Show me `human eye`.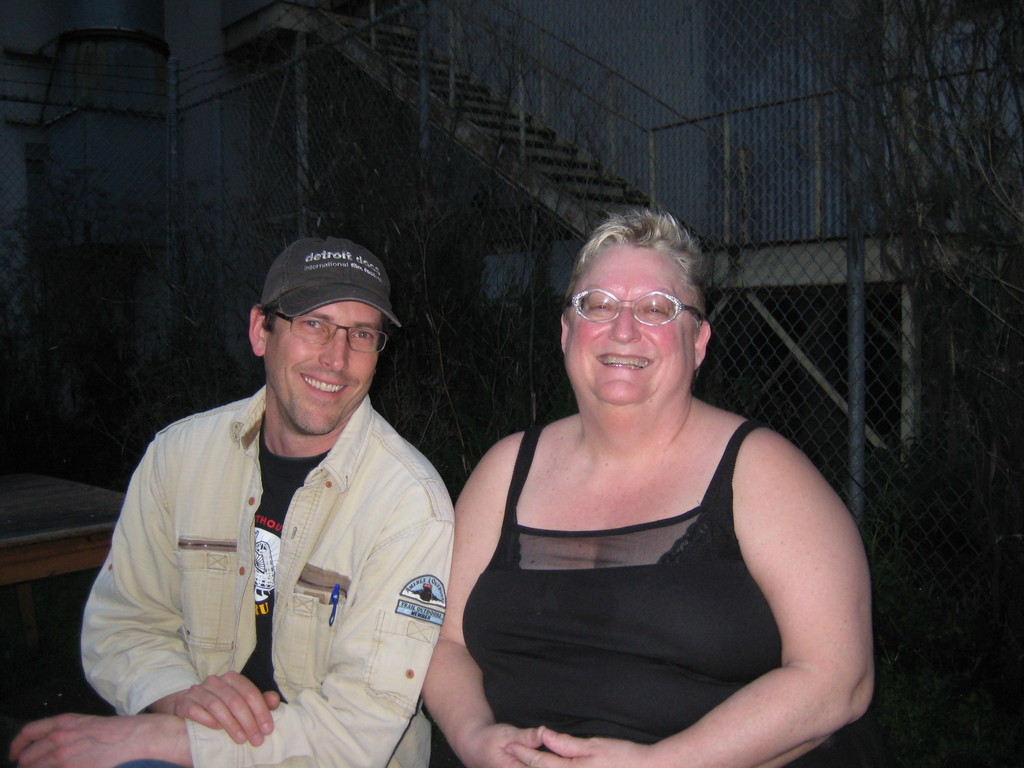
`human eye` is here: <bbox>639, 303, 663, 316</bbox>.
